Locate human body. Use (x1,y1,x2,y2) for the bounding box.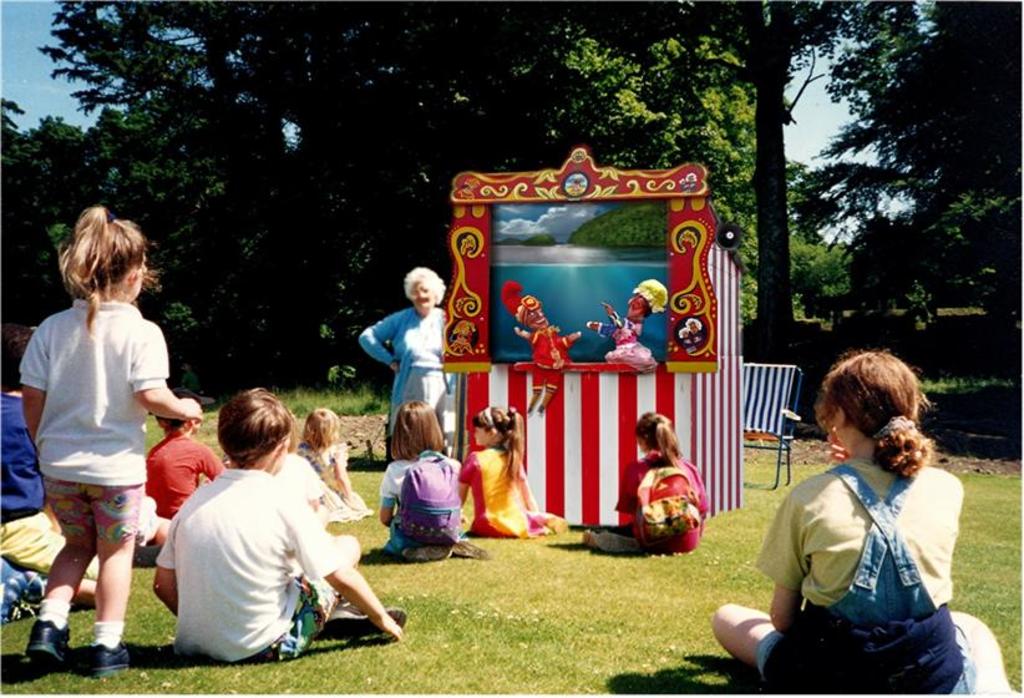
(153,380,407,666).
